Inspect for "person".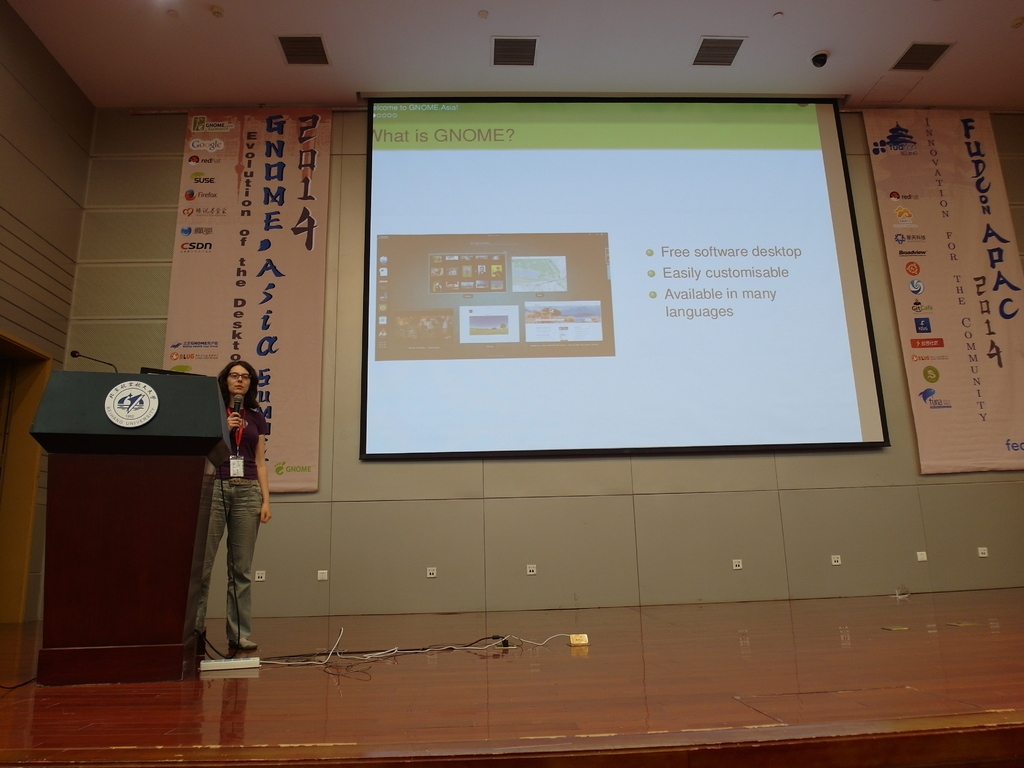
Inspection: select_region(201, 352, 275, 657).
